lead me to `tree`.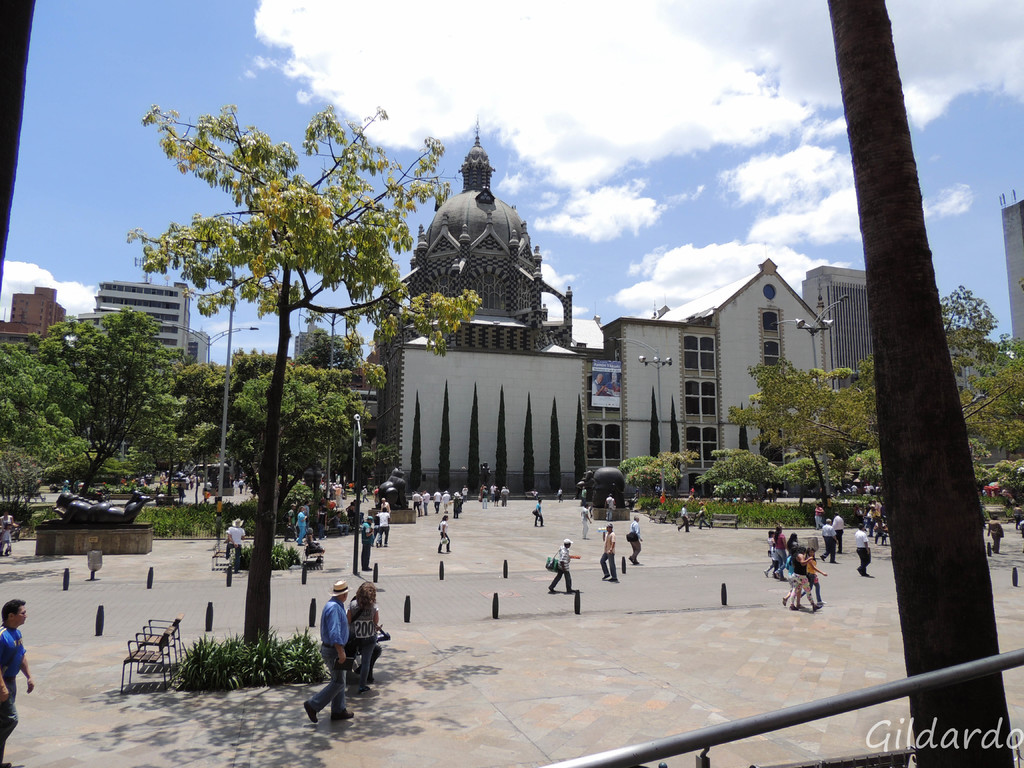
Lead to region(0, 347, 97, 527).
